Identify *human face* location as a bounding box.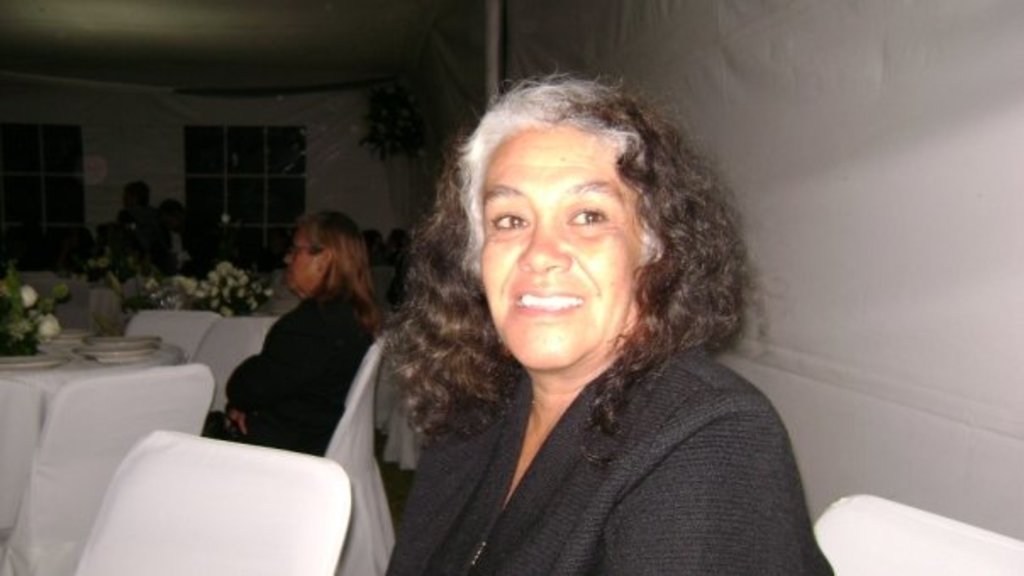
region(478, 130, 644, 361).
